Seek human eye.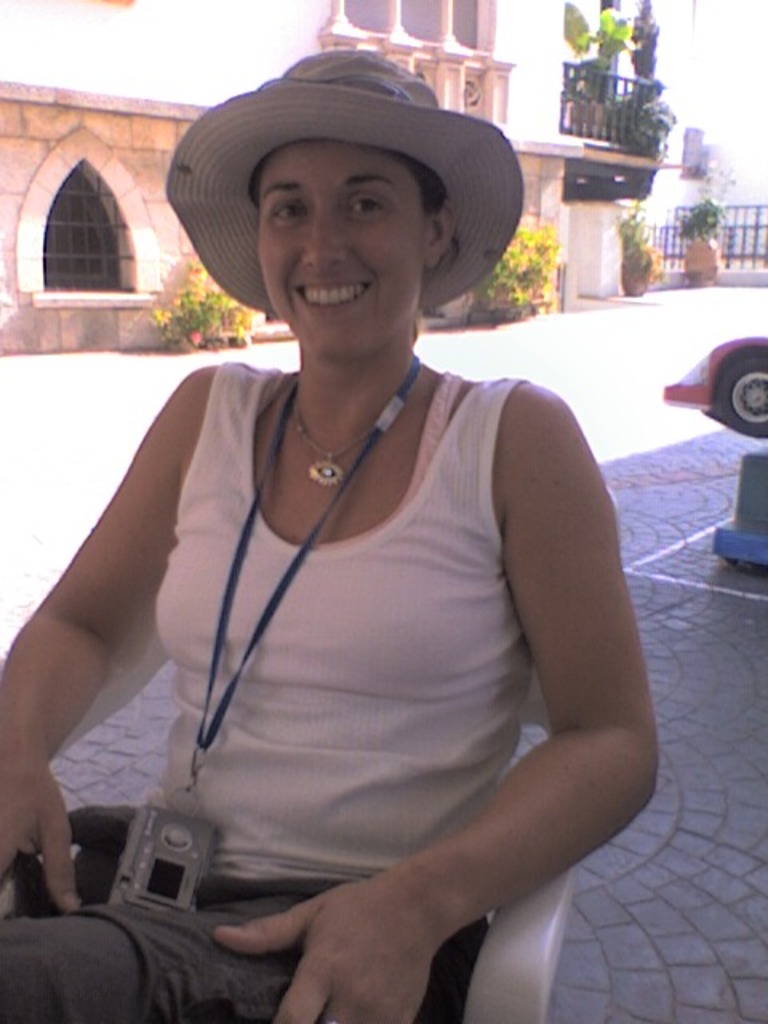
bbox=(346, 195, 387, 213).
